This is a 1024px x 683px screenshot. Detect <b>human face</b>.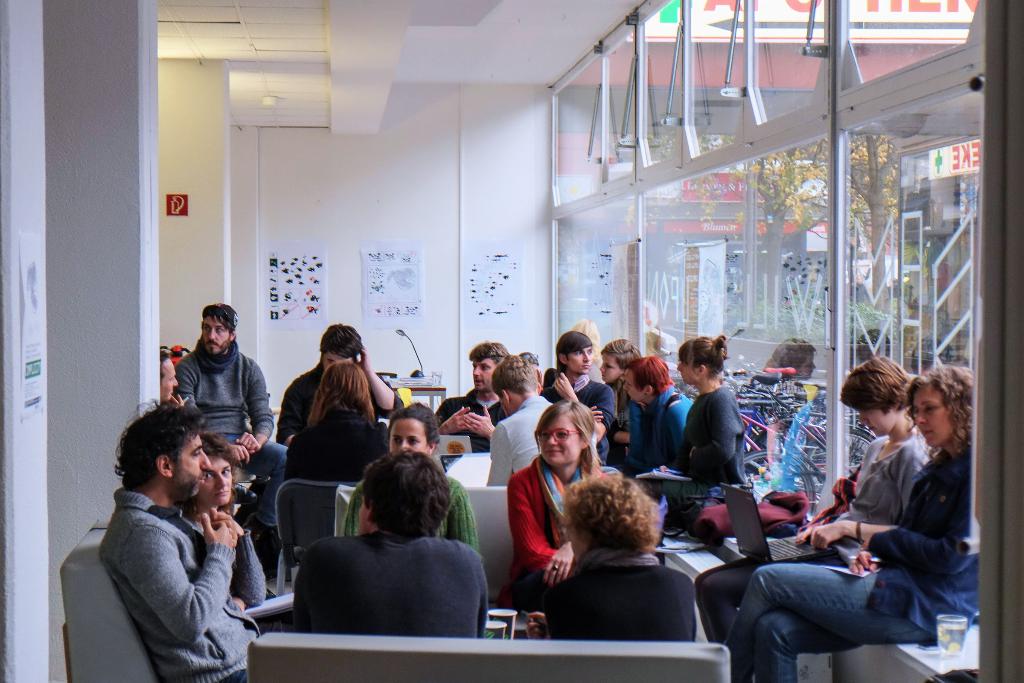
l=596, t=356, r=623, b=381.
